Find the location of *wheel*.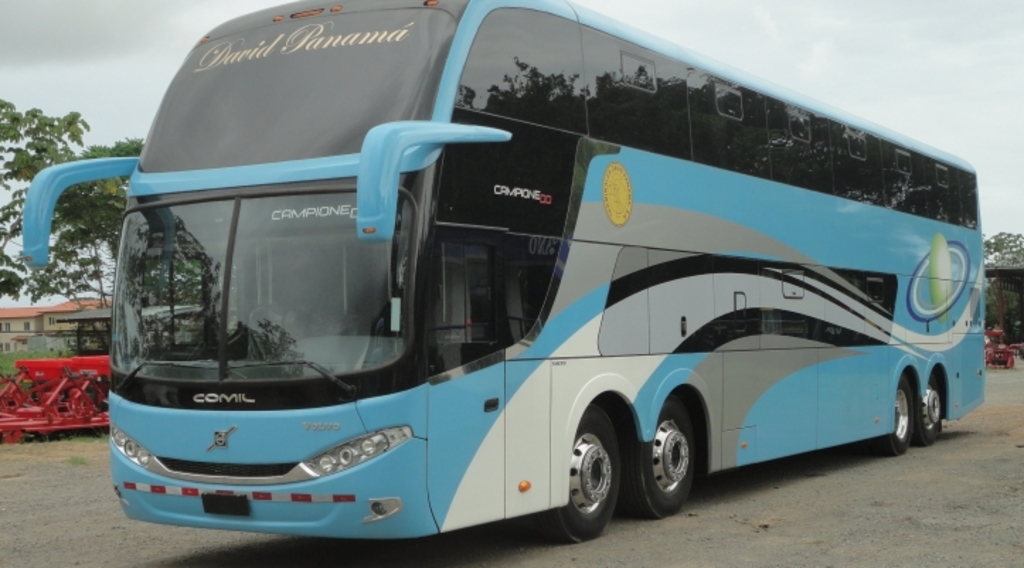
Location: region(626, 398, 694, 520).
